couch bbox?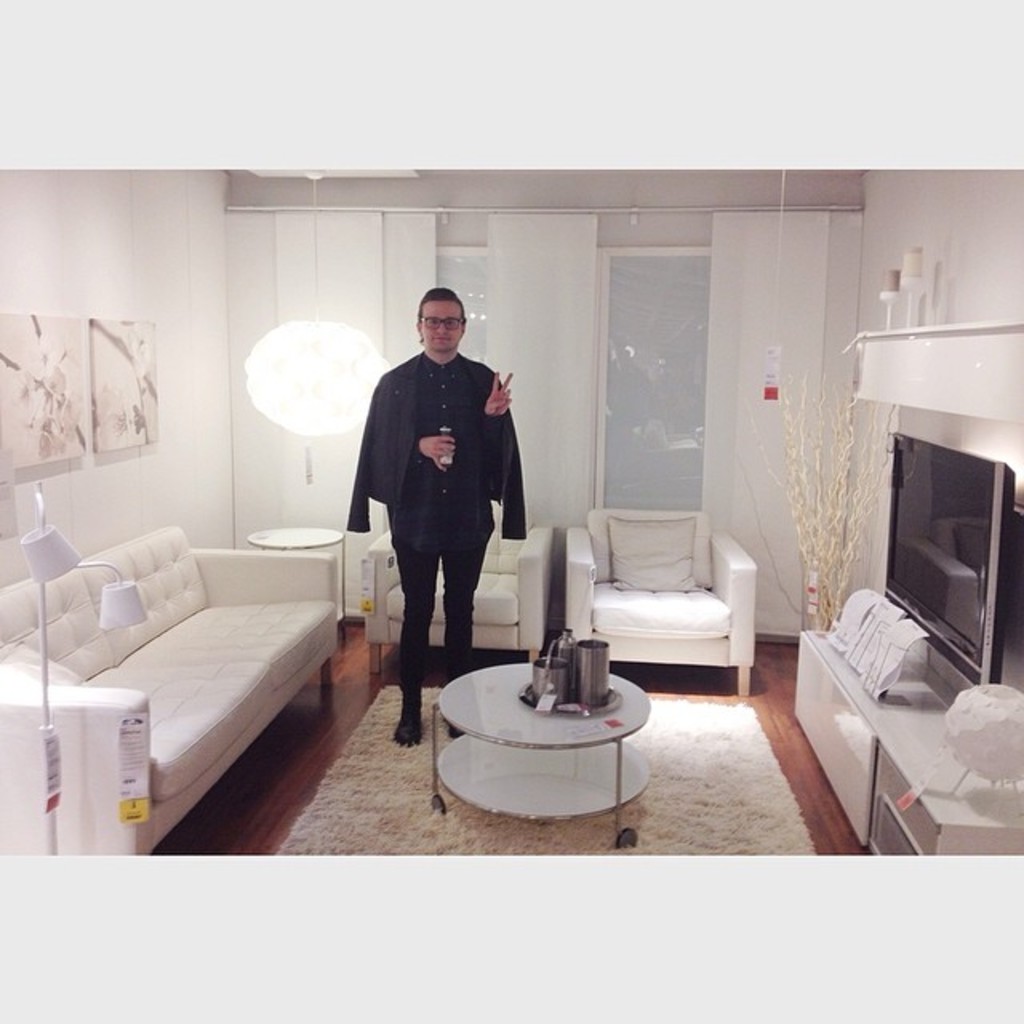
<box>22,509,390,835</box>
